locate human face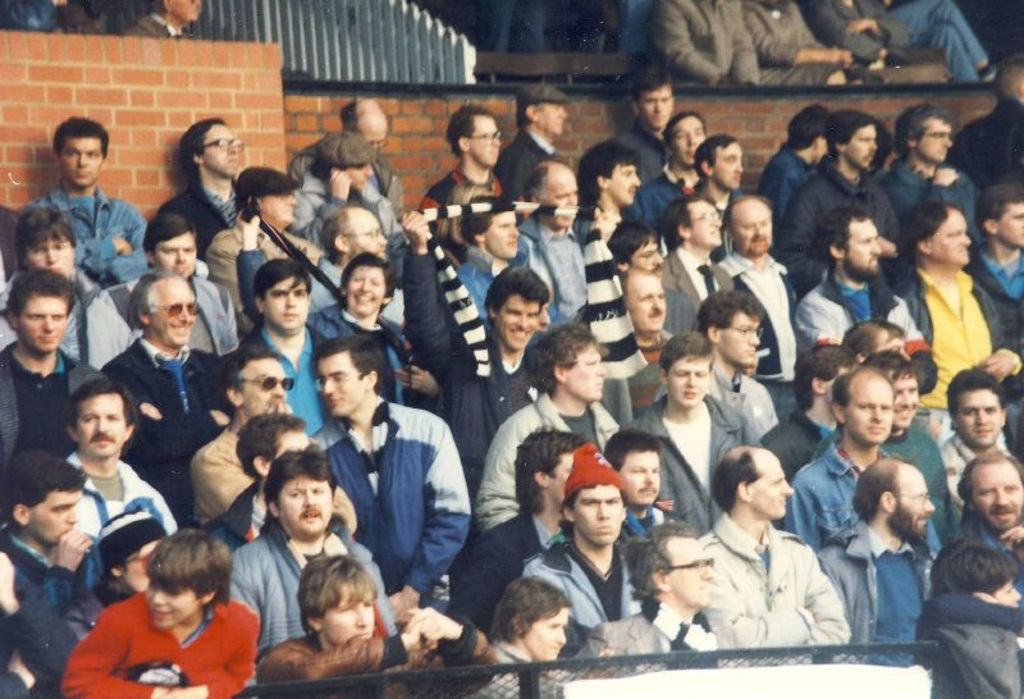
851/364/897/437
